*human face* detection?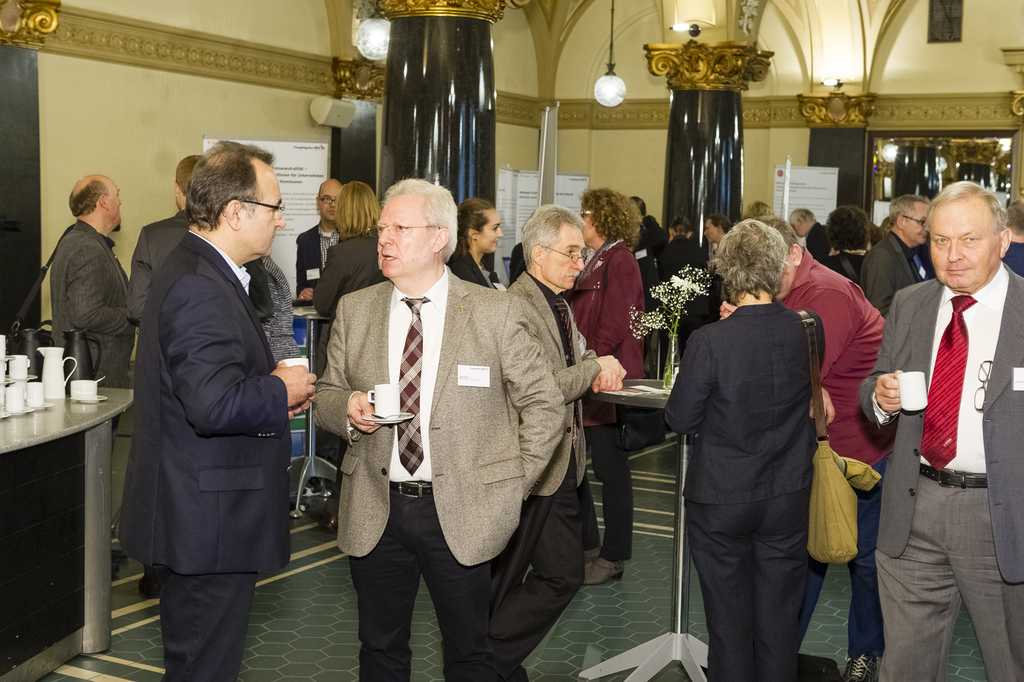
<box>792,225,801,238</box>
